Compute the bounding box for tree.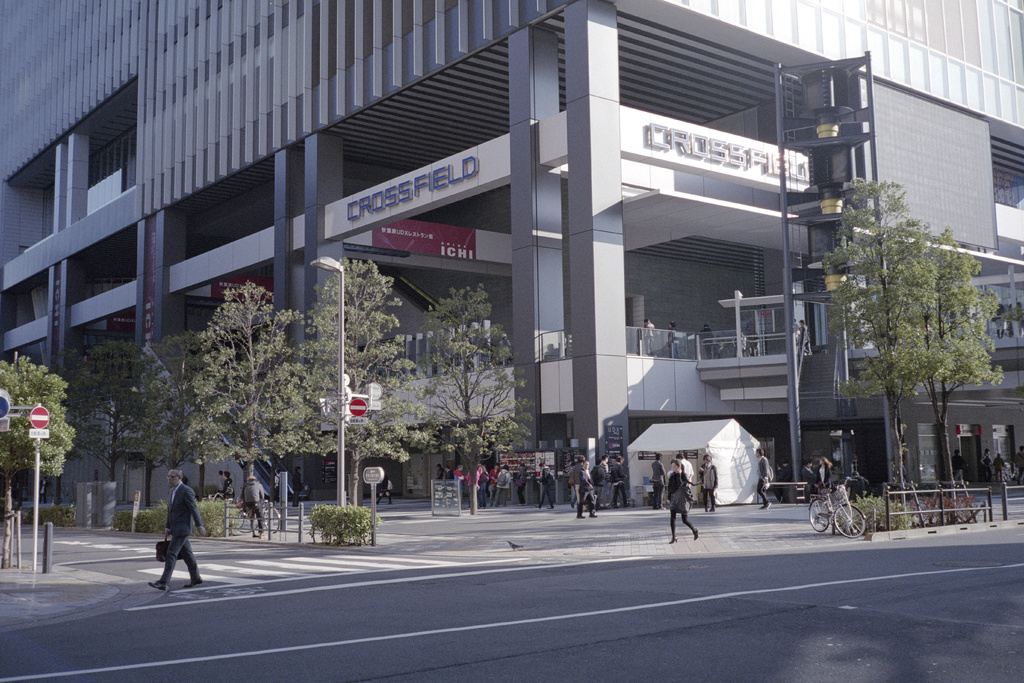
<bbox>895, 242, 1007, 523</bbox>.
